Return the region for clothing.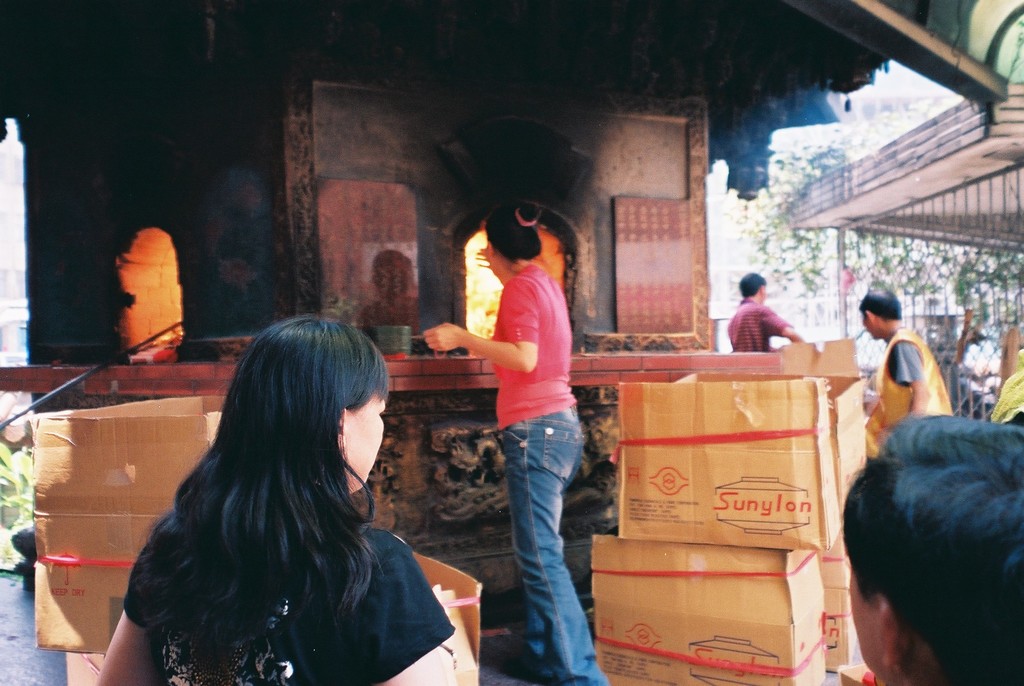
(128, 493, 457, 685).
